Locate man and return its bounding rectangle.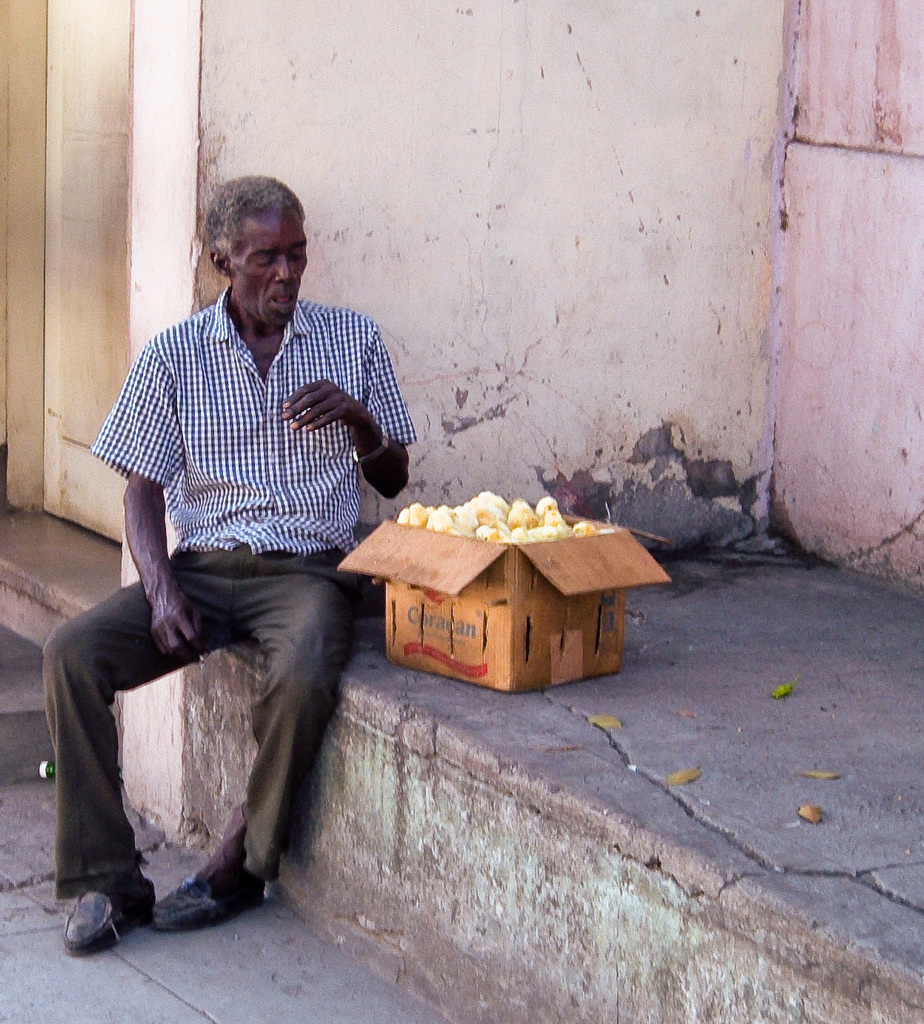
<bbox>70, 204, 432, 934</bbox>.
